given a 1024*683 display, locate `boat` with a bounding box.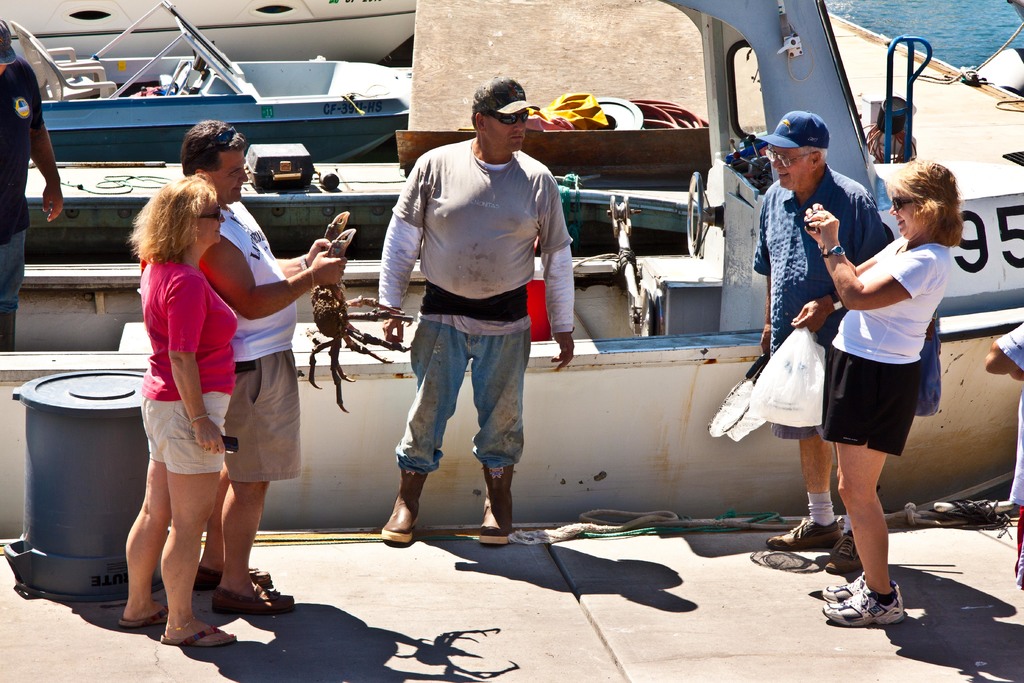
Located: l=29, t=0, r=410, b=162.
